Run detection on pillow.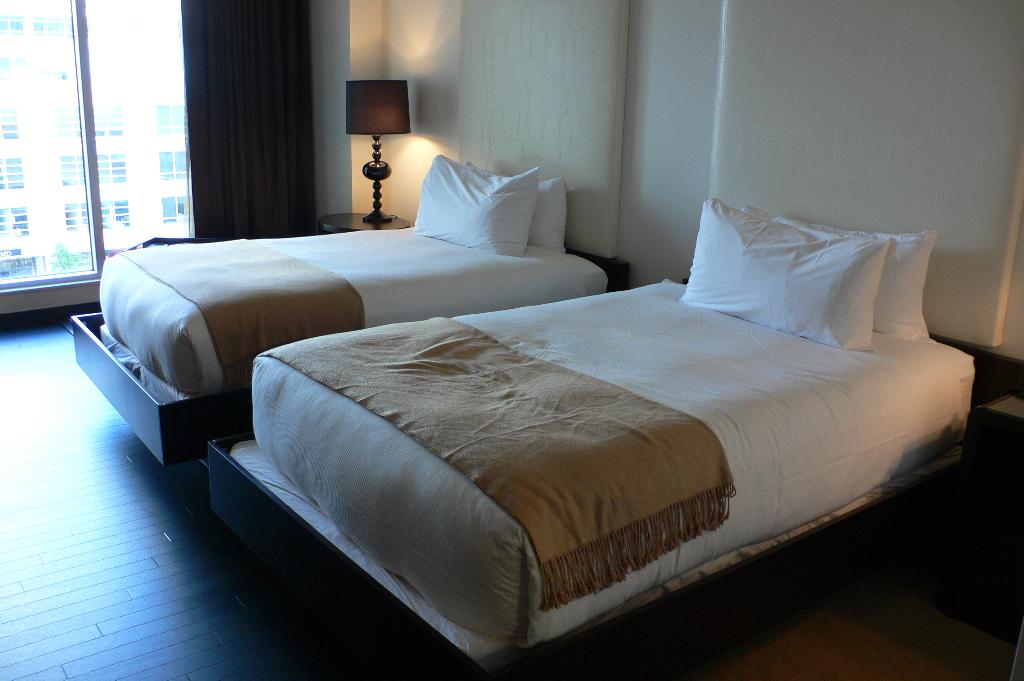
Result: [767, 211, 936, 348].
